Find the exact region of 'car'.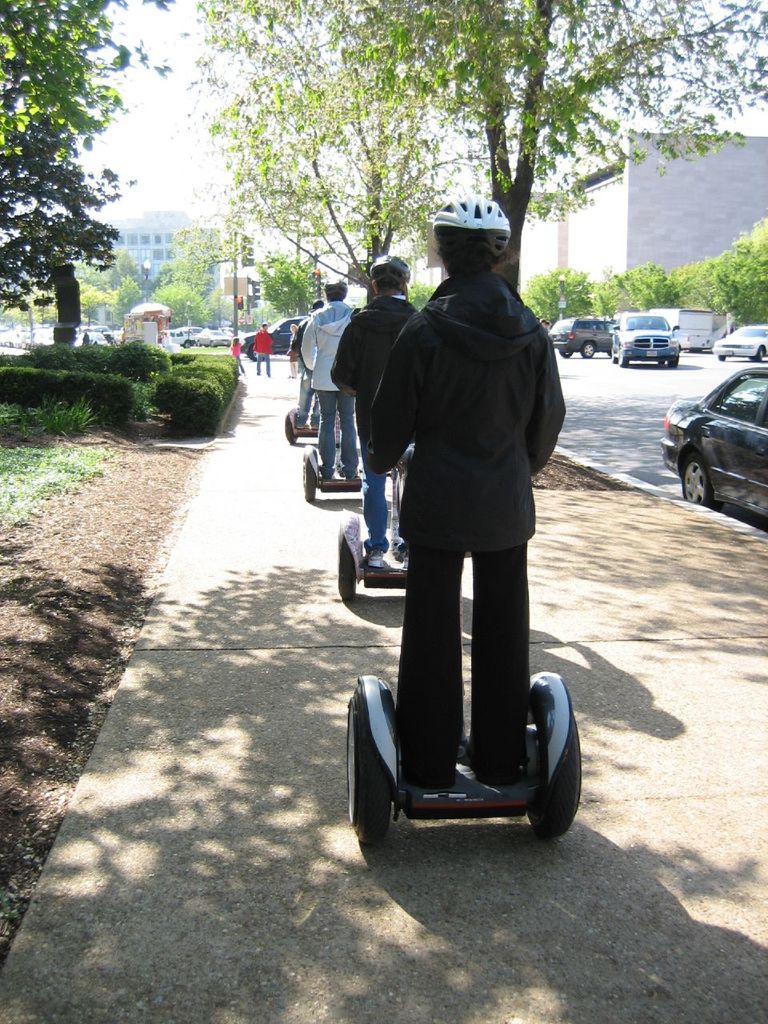
Exact region: <bbox>713, 326, 767, 363</bbox>.
